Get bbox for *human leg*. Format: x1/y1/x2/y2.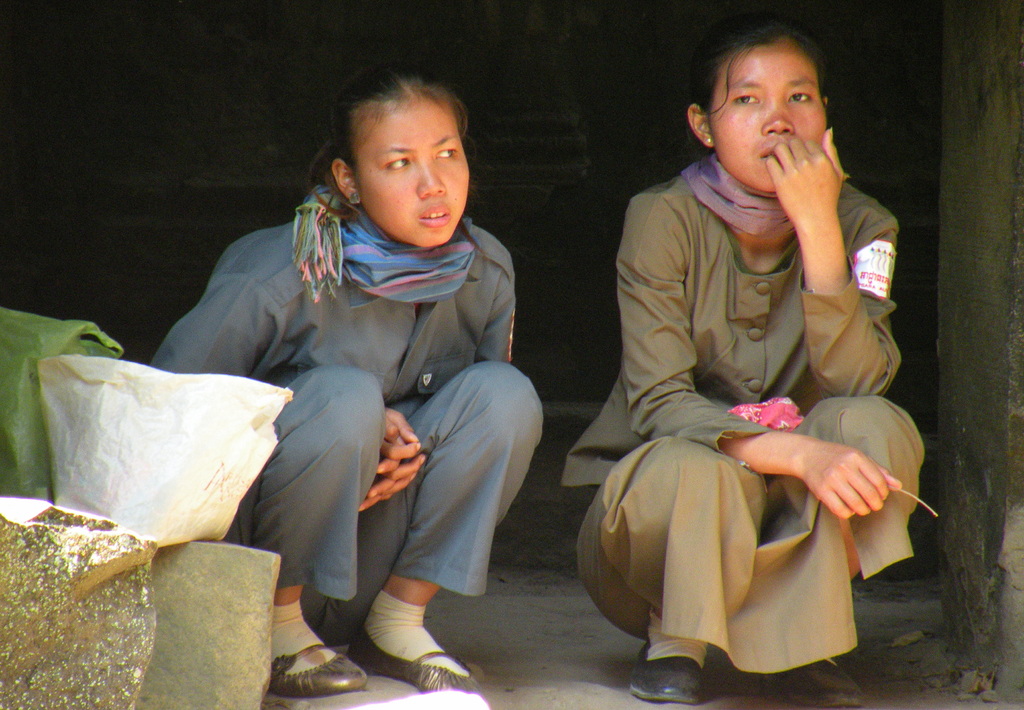
224/363/386/699.
